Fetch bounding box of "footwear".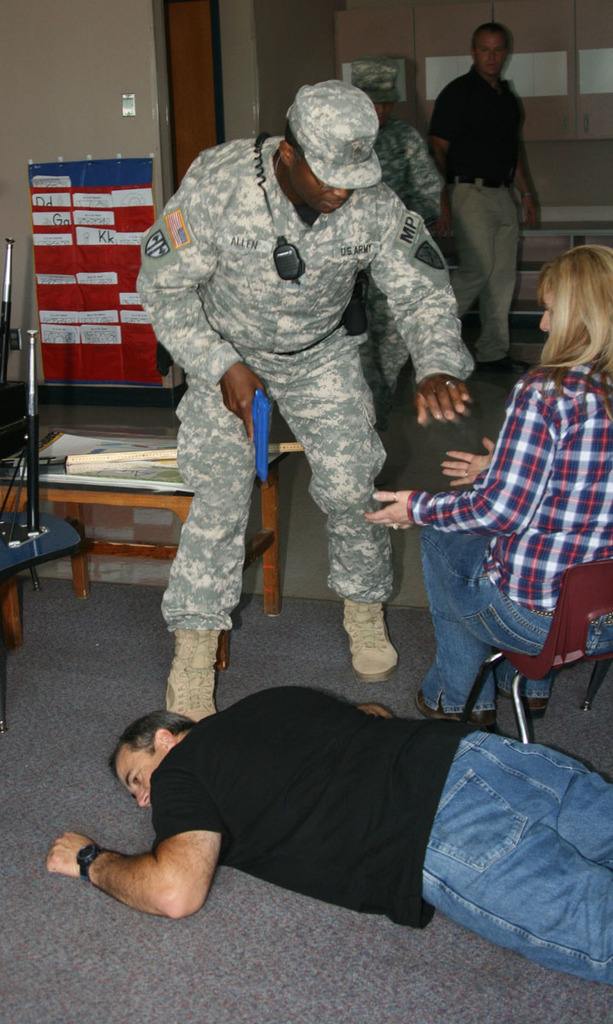
Bbox: [x1=523, y1=695, x2=552, y2=722].
